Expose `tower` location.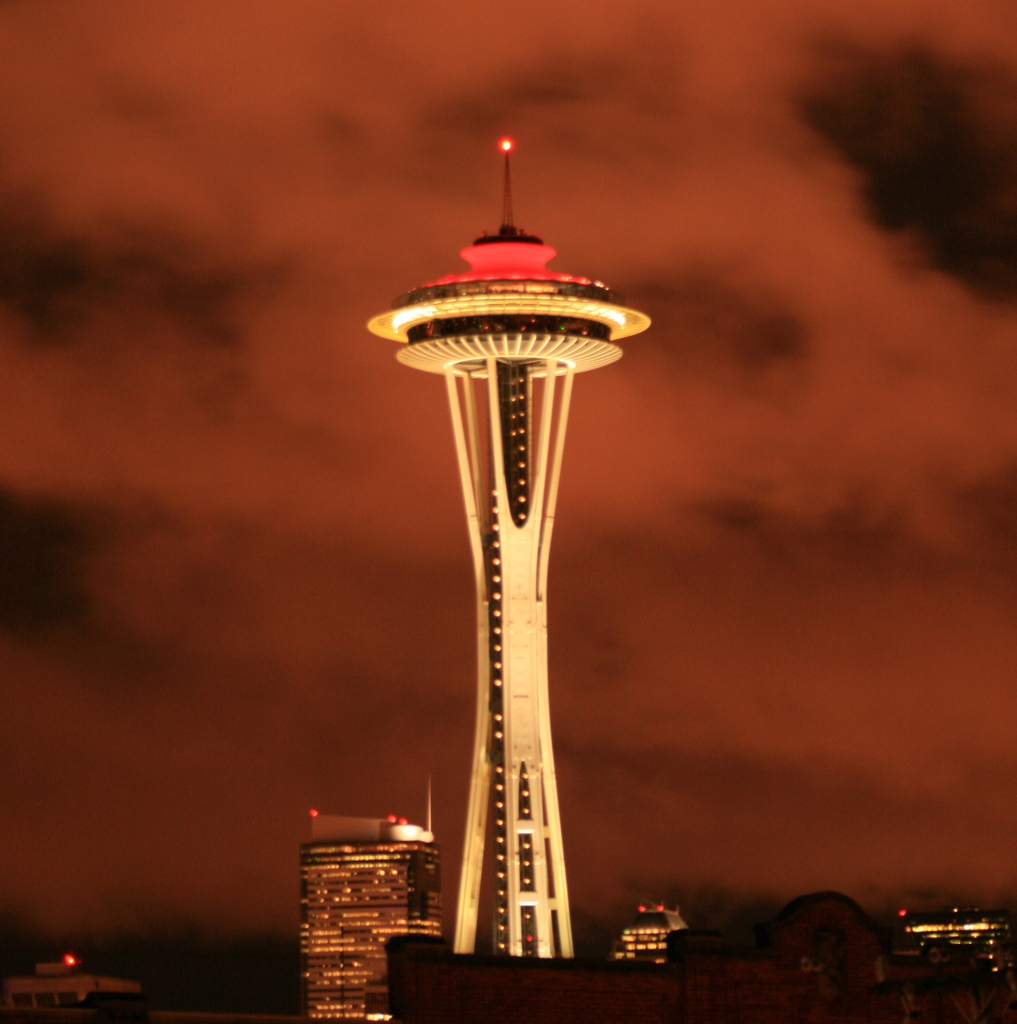
Exposed at left=366, top=63, right=651, bottom=952.
